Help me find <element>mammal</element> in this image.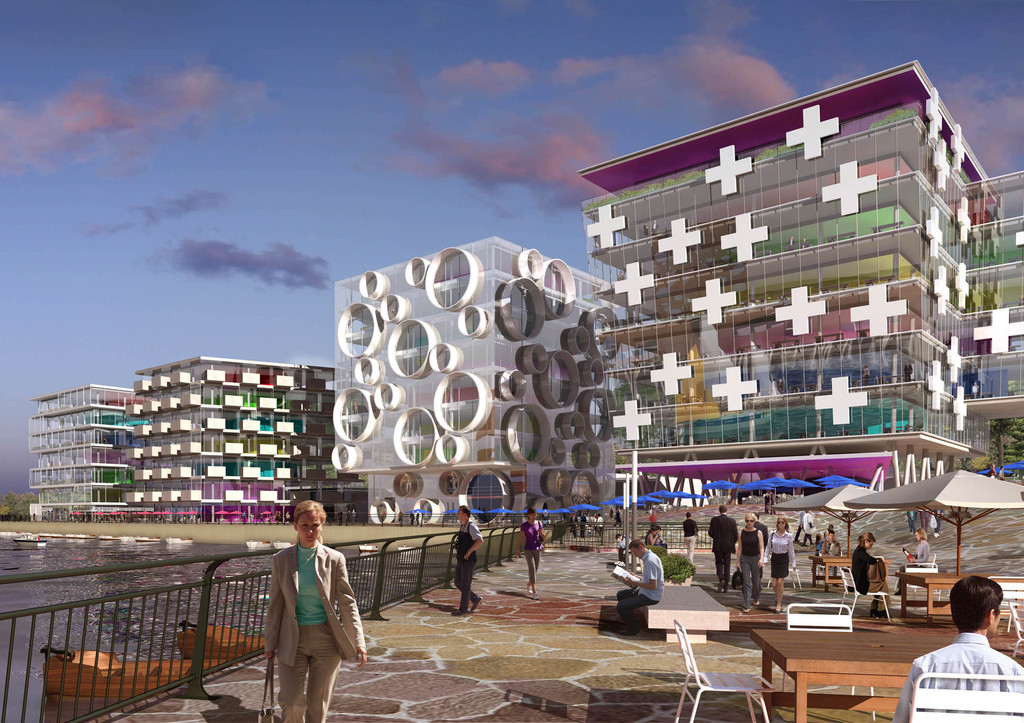
Found it: Rect(755, 512, 772, 576).
